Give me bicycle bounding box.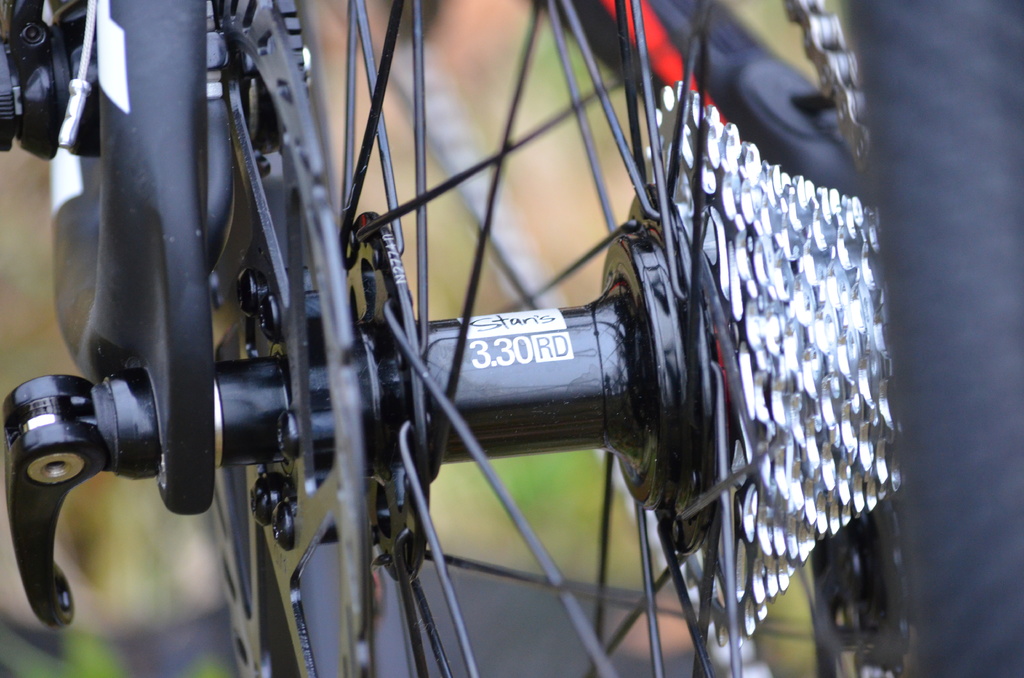
0/0/1023/674.
